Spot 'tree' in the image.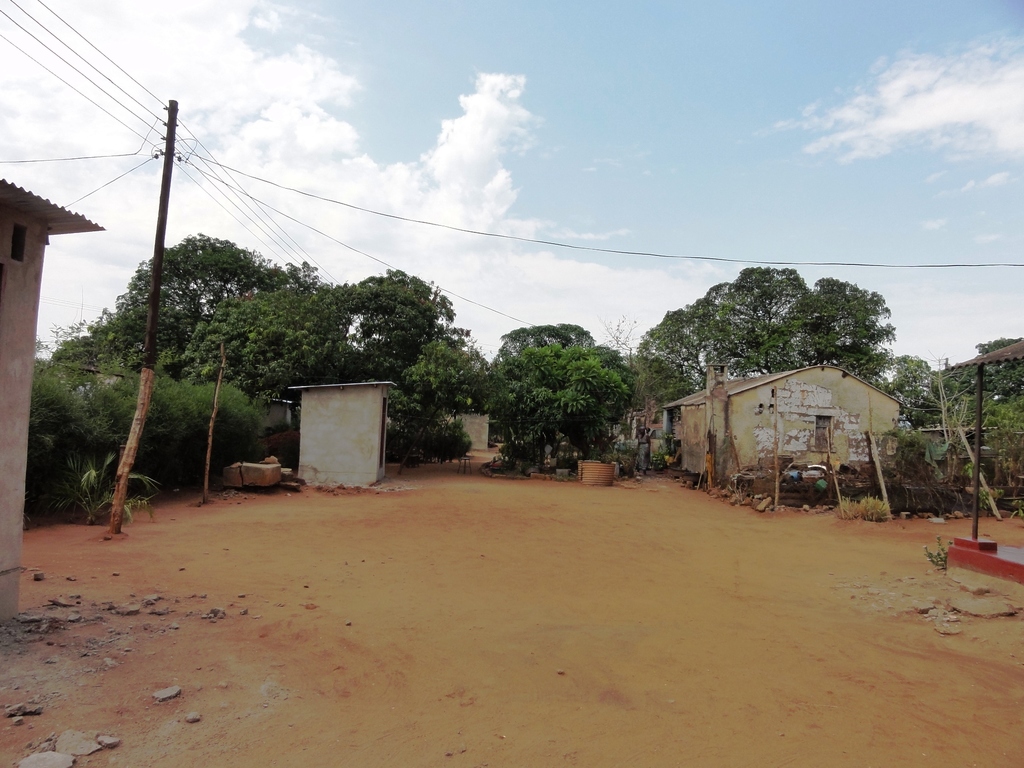
'tree' found at 388 318 474 472.
